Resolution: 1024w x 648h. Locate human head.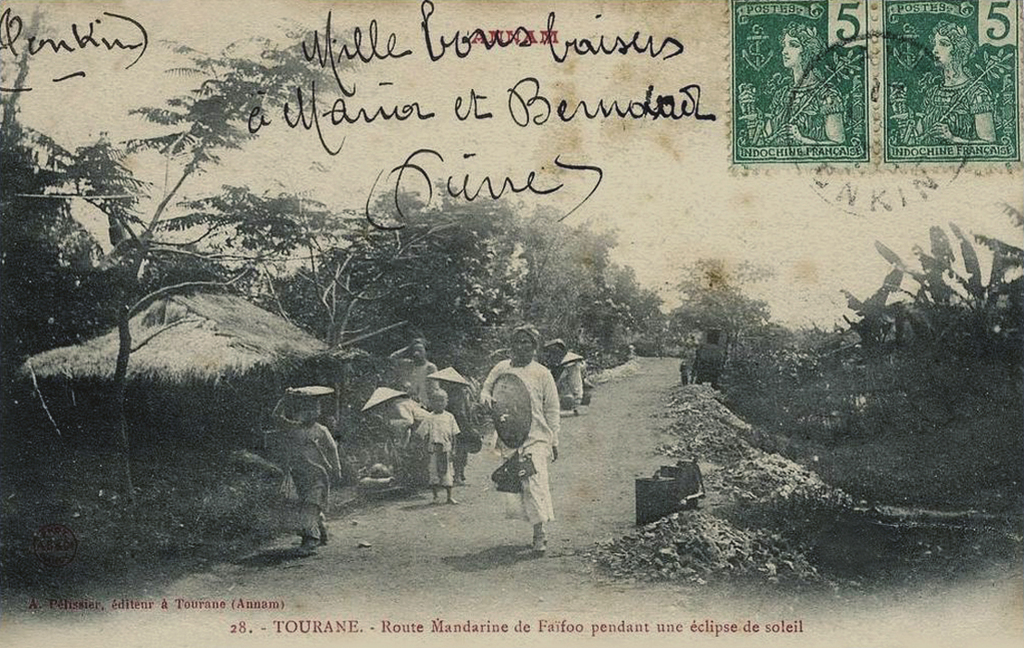
(left=509, top=322, right=539, bottom=358).
